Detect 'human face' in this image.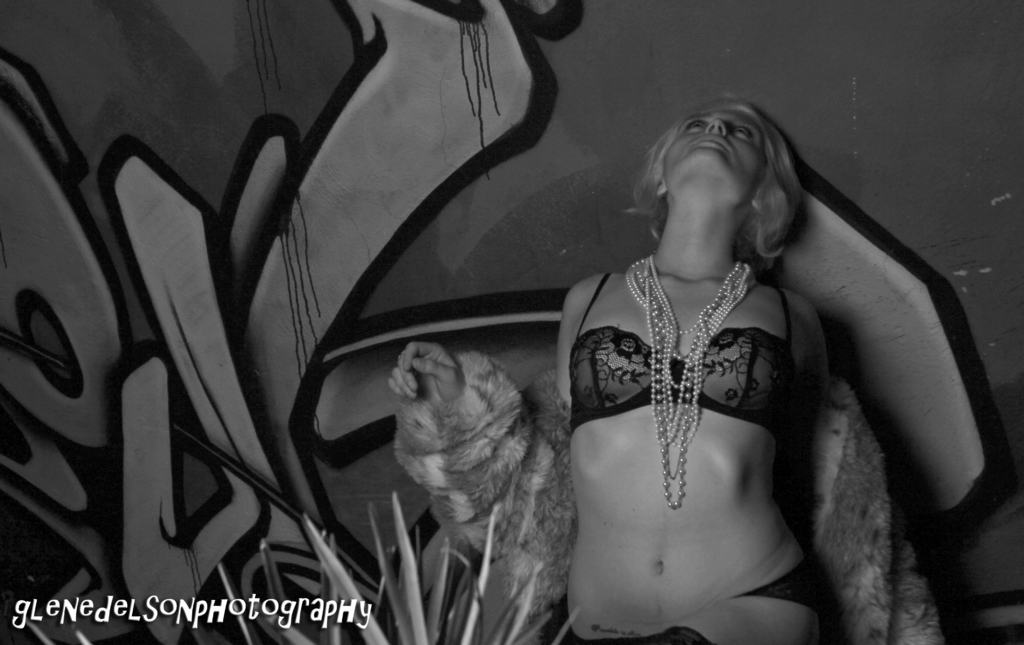
Detection: box=[664, 106, 767, 188].
